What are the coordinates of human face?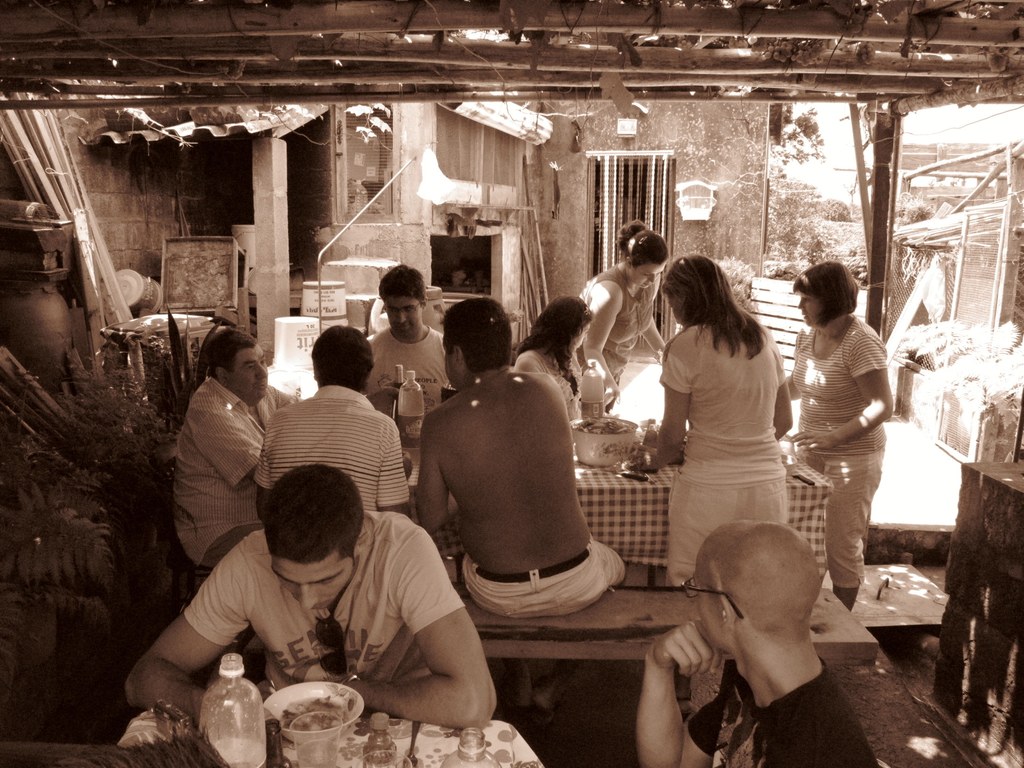
region(382, 289, 424, 336).
